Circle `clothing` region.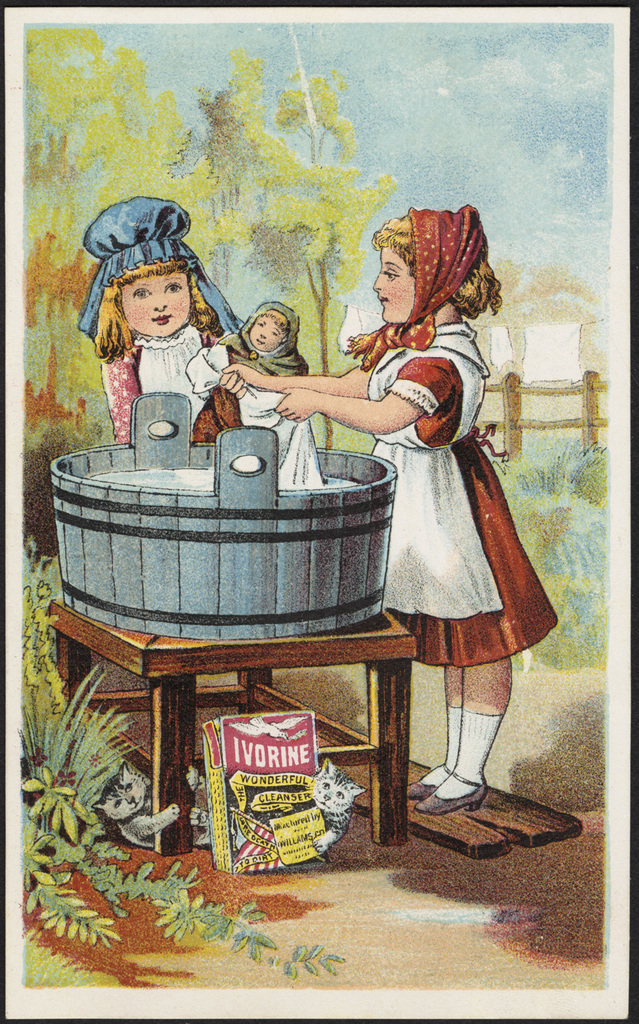
Region: BBox(120, 300, 210, 515).
